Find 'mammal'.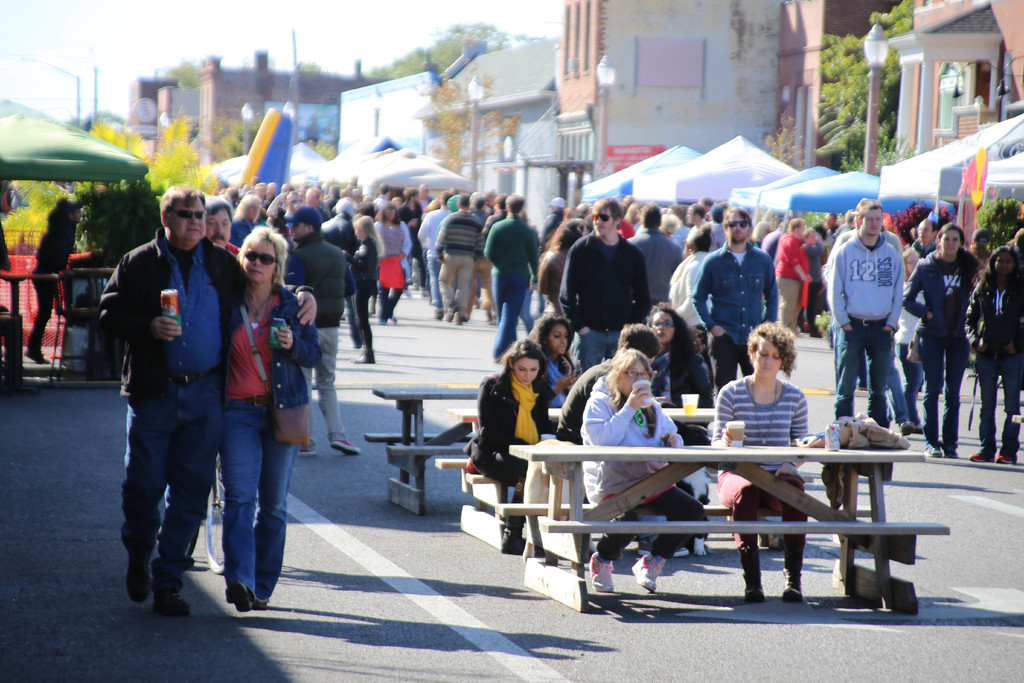
[573,352,686,591].
